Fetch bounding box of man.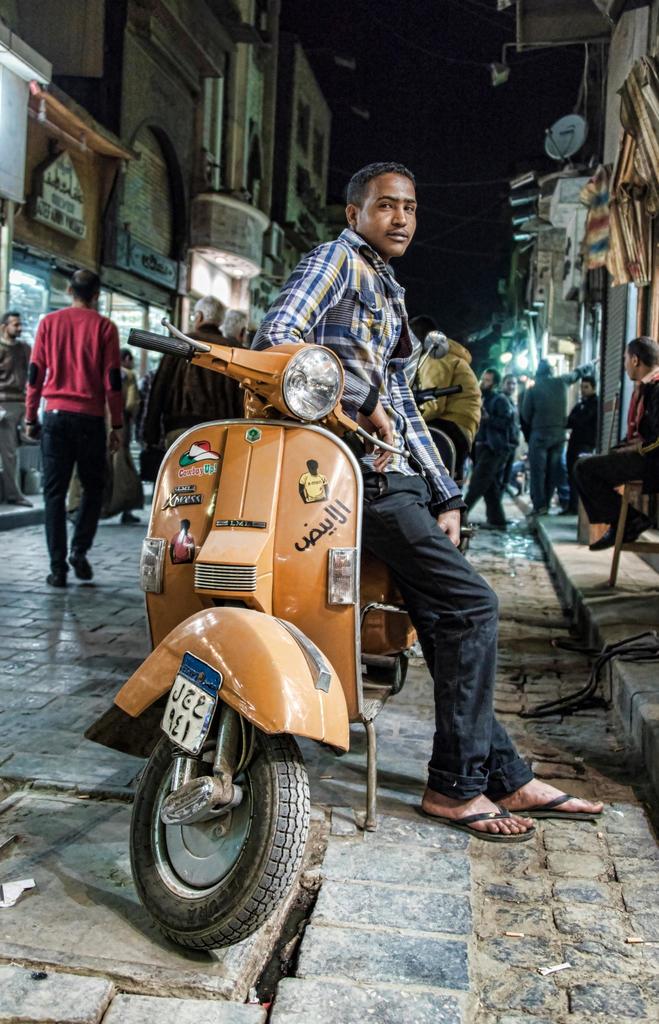
Bbox: (x1=18, y1=267, x2=126, y2=590).
